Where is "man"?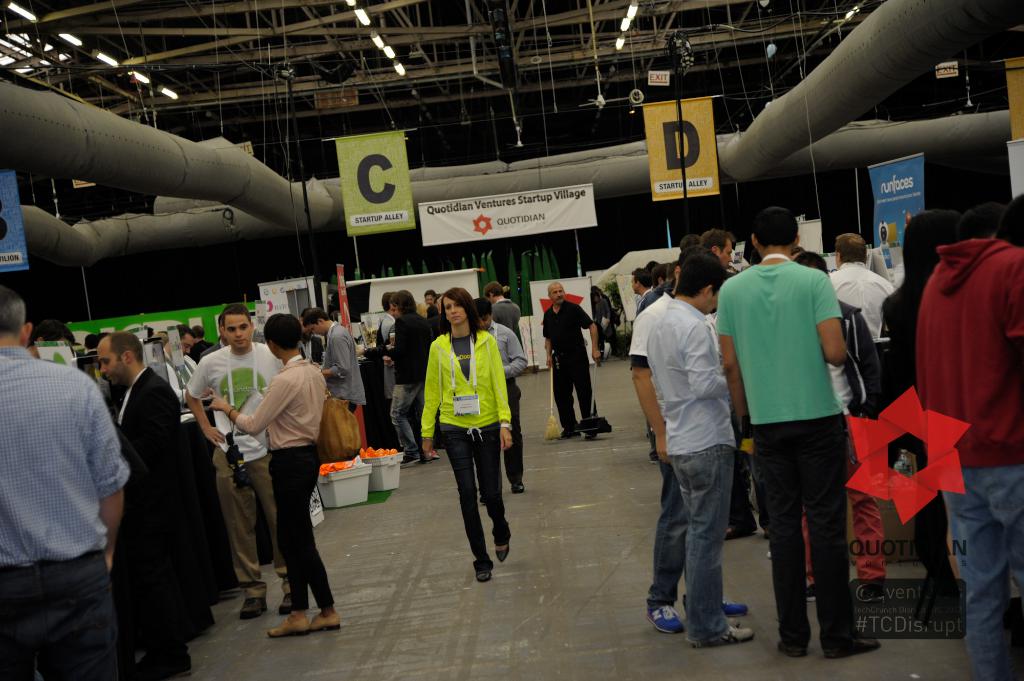
[x1=642, y1=253, x2=764, y2=646].
